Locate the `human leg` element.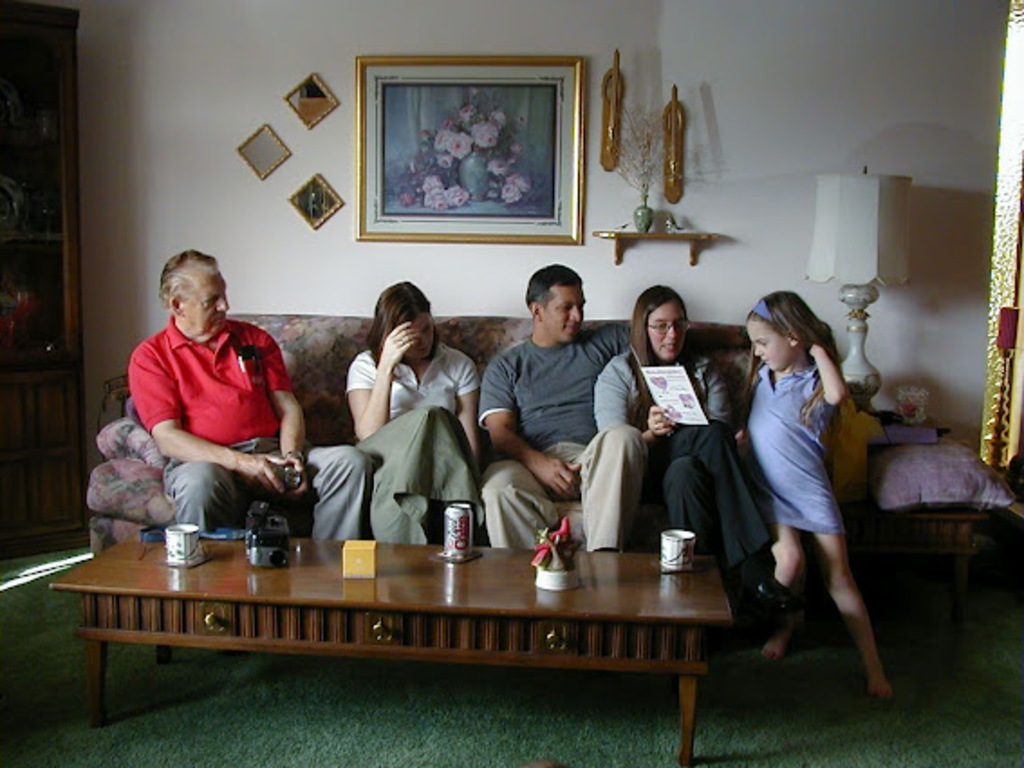
Element bbox: Rect(273, 443, 372, 542).
